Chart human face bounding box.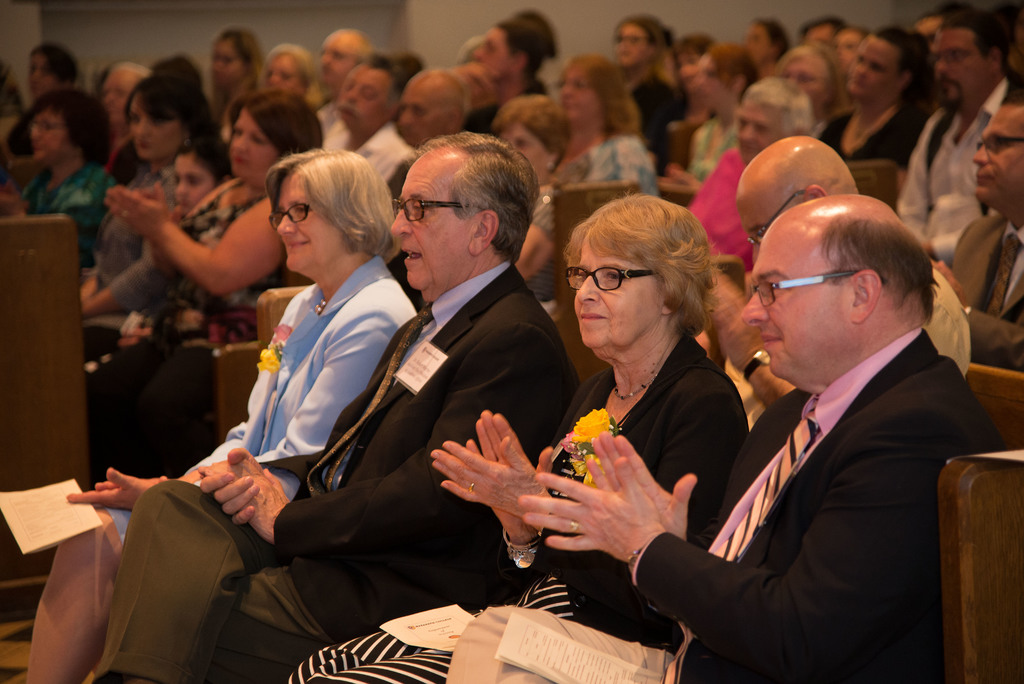
Charted: bbox=[316, 38, 356, 88].
